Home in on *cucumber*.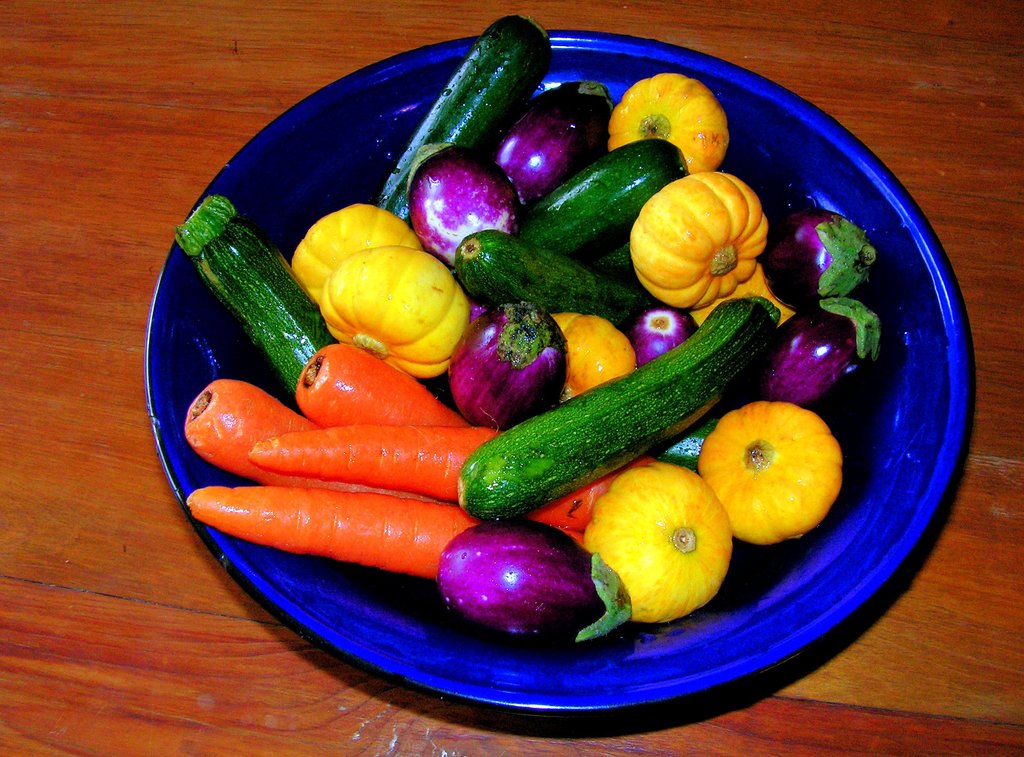
Homed in at crop(454, 228, 653, 321).
